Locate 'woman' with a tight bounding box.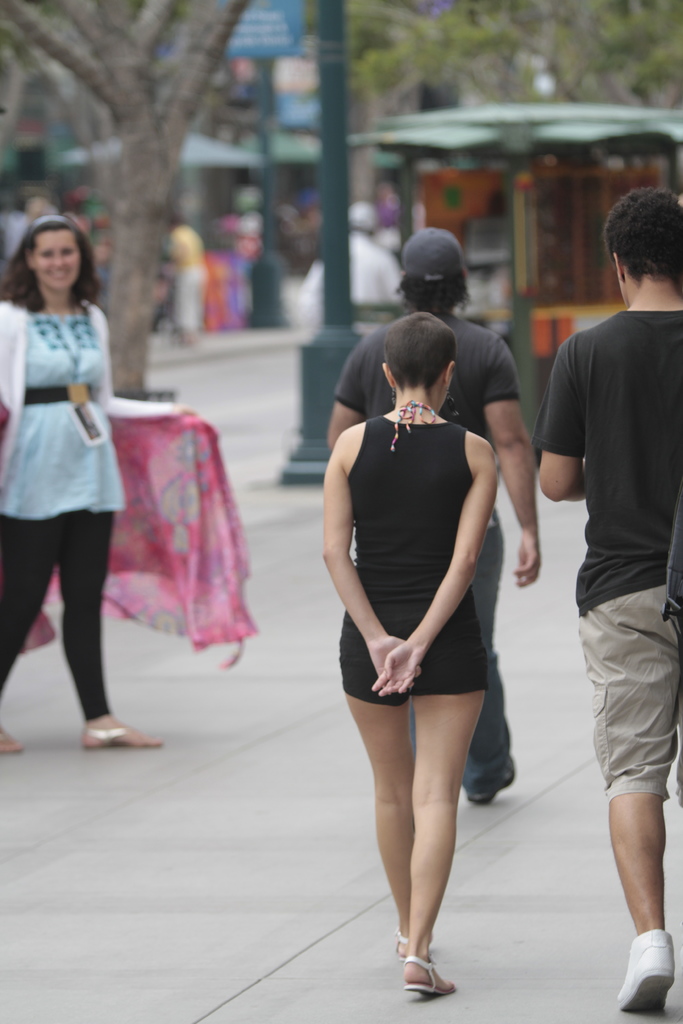
l=312, t=324, r=522, b=965.
